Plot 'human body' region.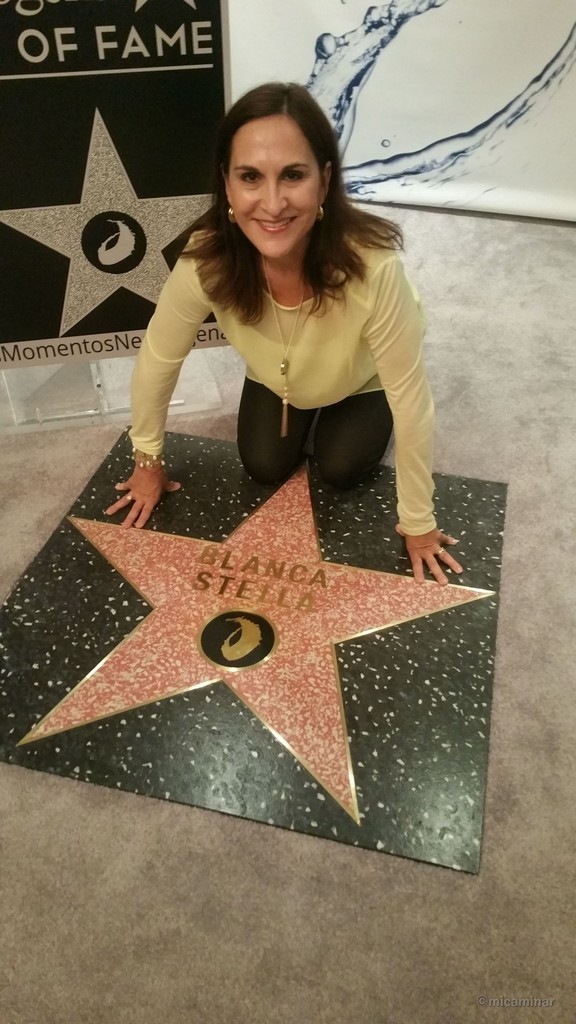
Plotted at (97,100,492,630).
